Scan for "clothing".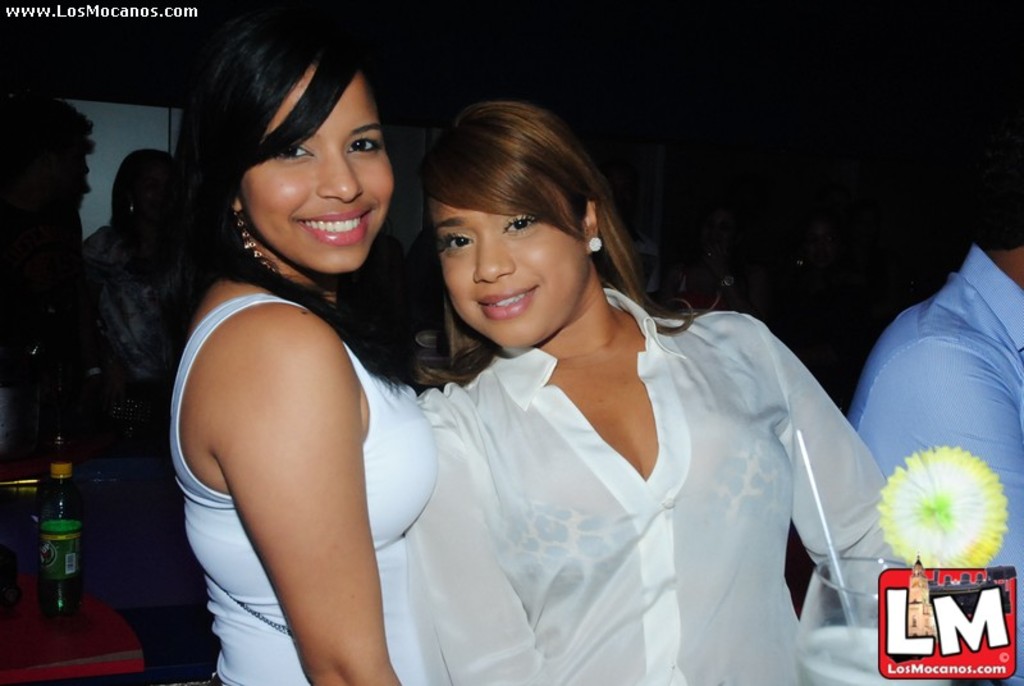
Scan result: region(147, 274, 471, 685).
